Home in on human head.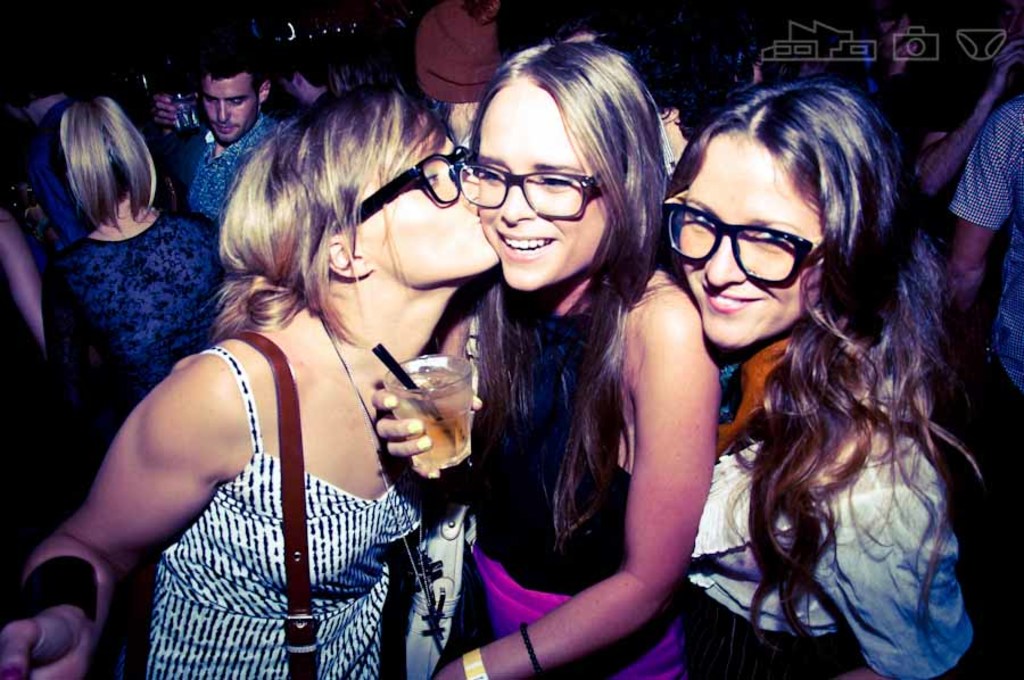
Homed in at box(196, 53, 273, 148).
